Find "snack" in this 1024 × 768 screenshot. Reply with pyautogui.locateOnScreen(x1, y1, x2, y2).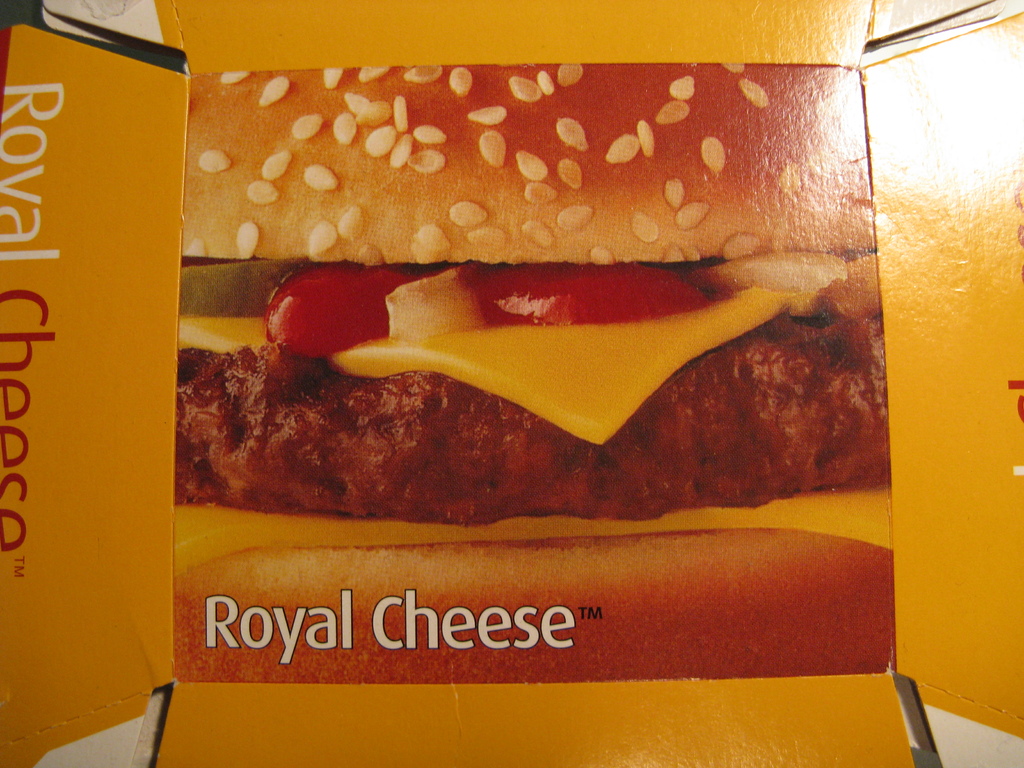
pyautogui.locateOnScreen(172, 262, 888, 516).
